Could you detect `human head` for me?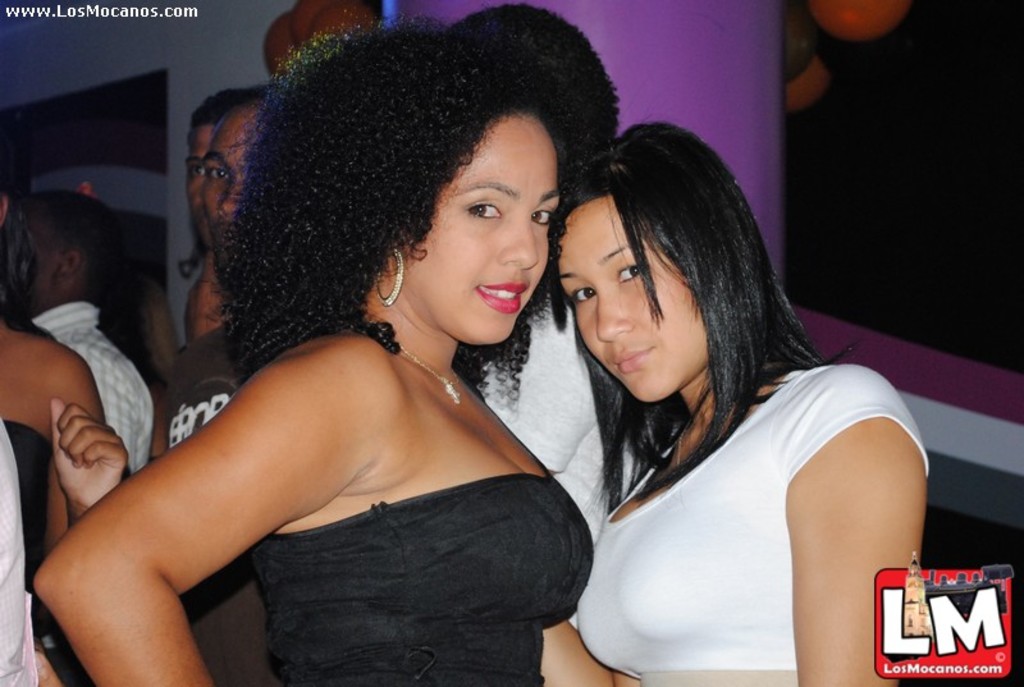
Detection result: bbox=(201, 90, 270, 281).
